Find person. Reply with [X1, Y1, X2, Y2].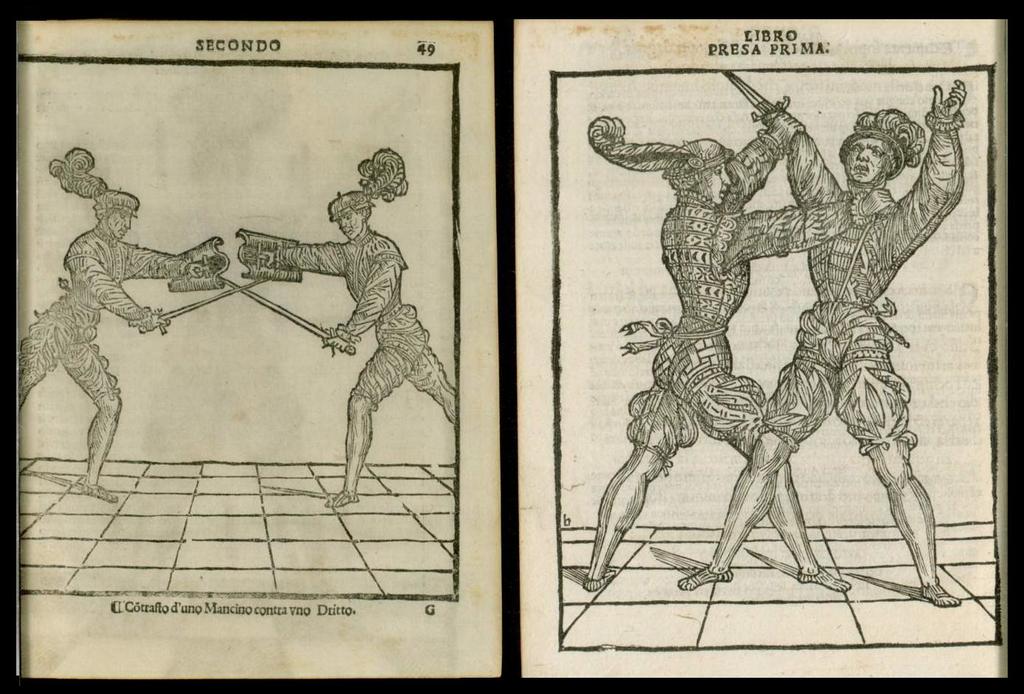
[588, 102, 896, 588].
